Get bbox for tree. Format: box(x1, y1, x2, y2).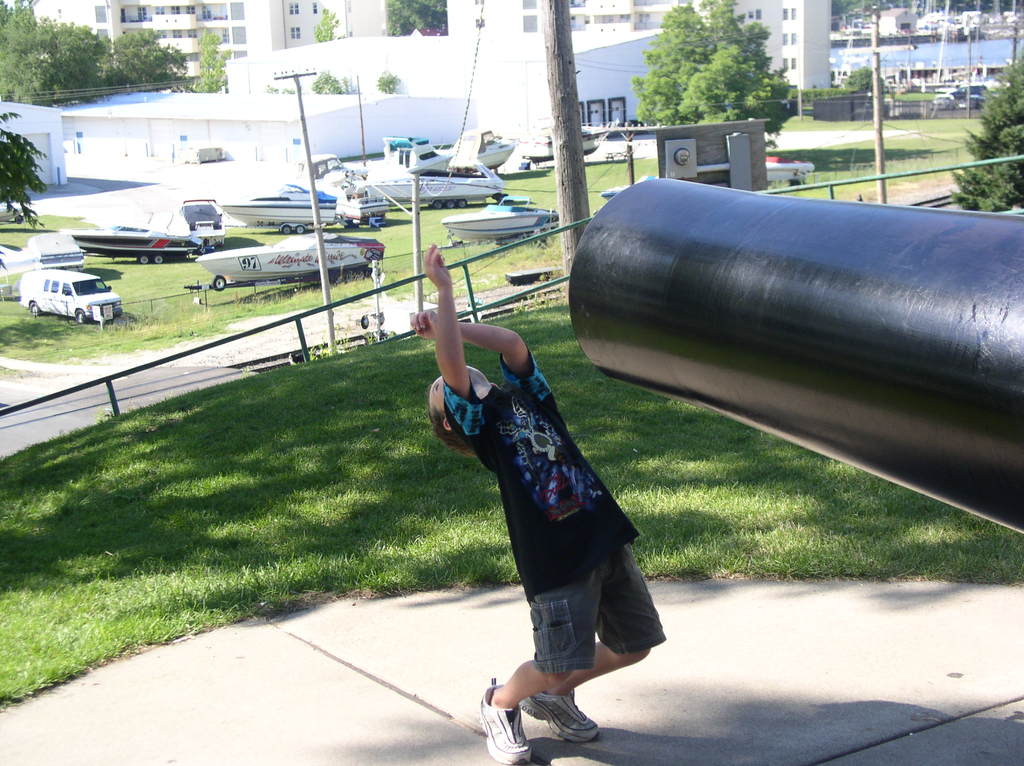
box(951, 54, 1023, 216).
